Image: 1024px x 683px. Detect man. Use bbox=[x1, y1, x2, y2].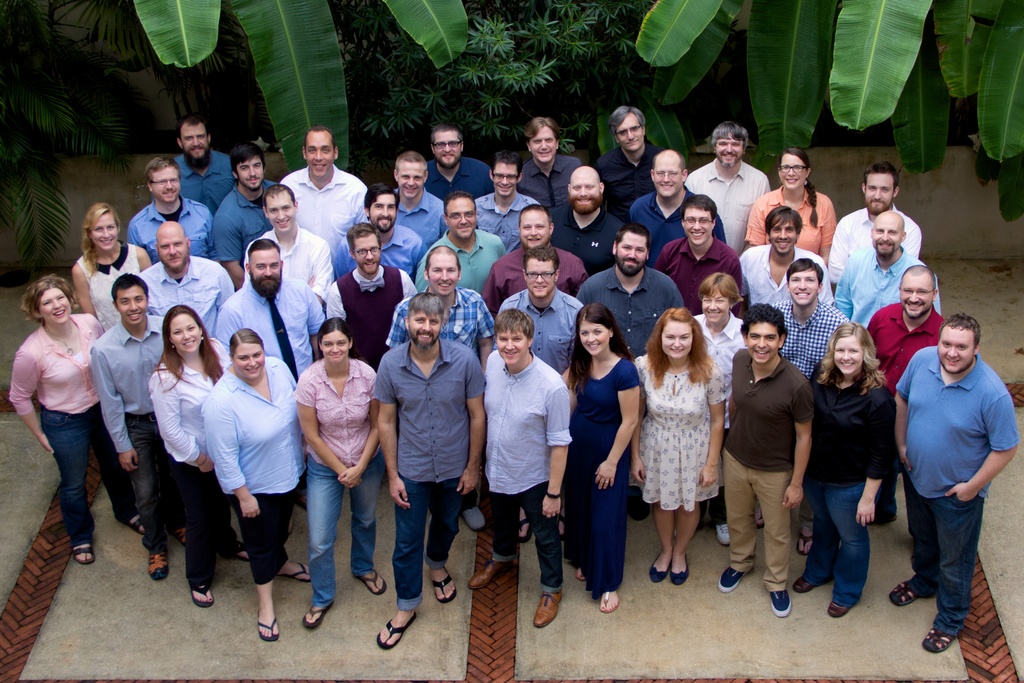
bbox=[172, 111, 236, 215].
